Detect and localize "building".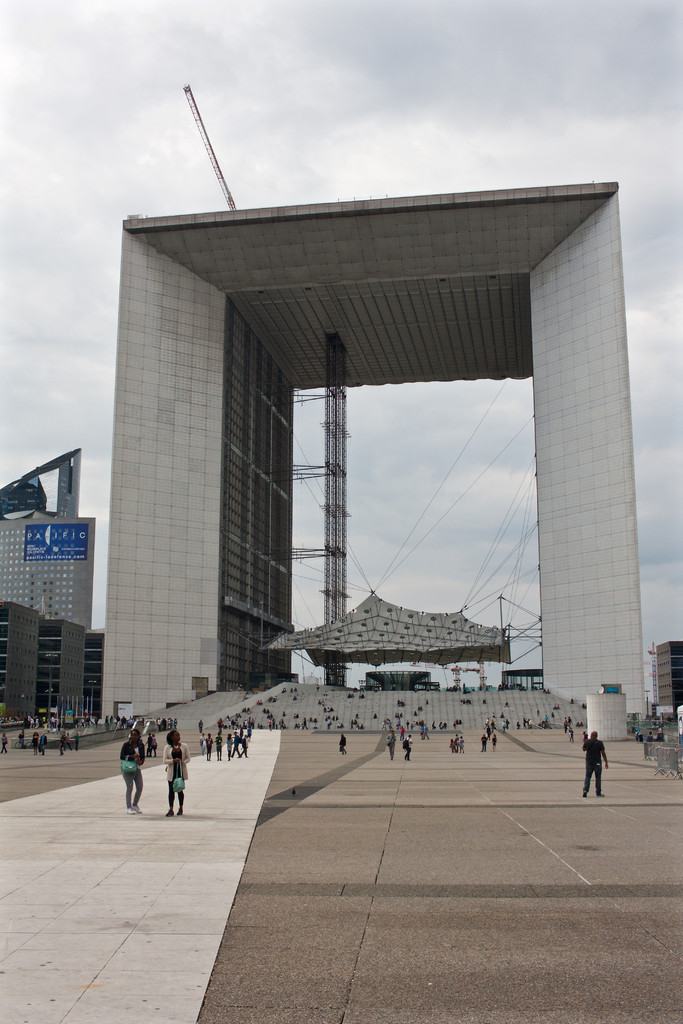
Localized at pyautogui.locateOnScreen(0, 445, 94, 624).
